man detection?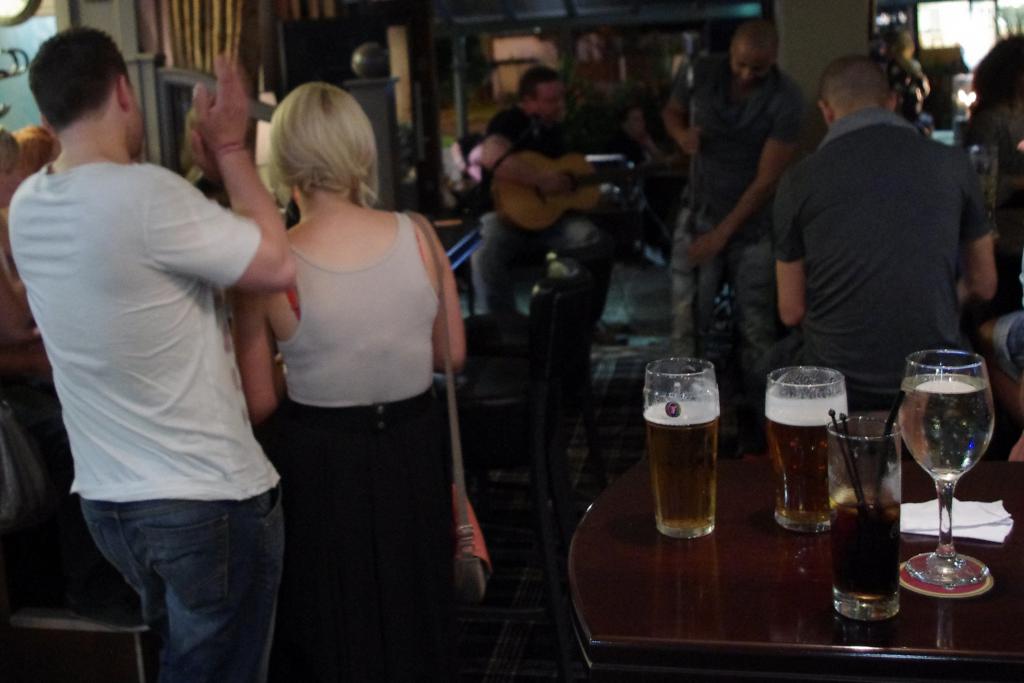
locate(677, 15, 827, 390)
